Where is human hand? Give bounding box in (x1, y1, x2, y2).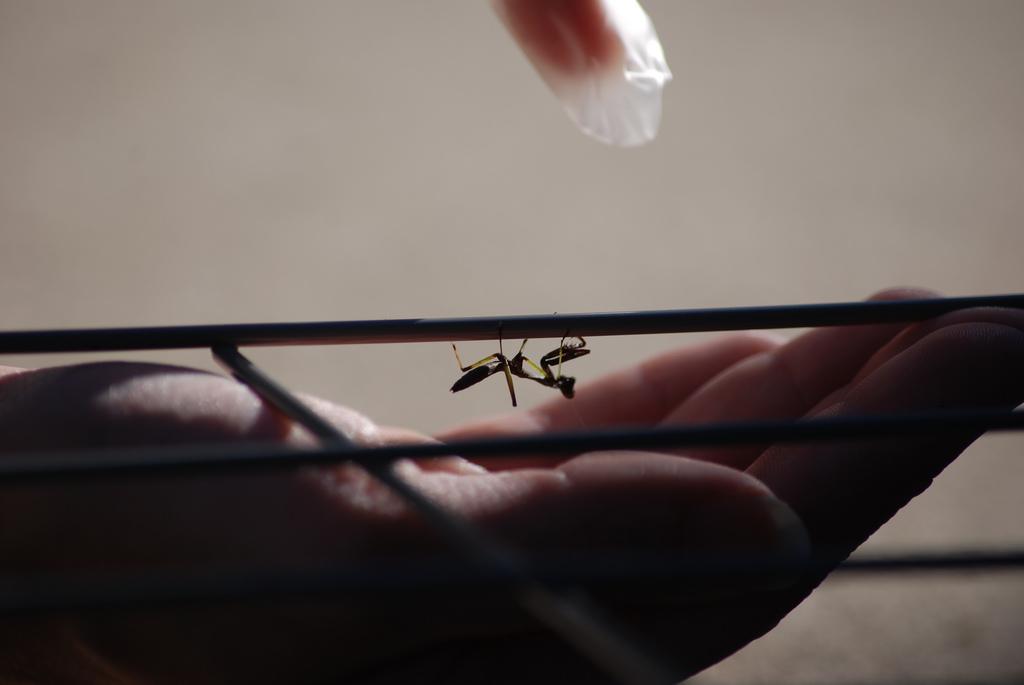
(500, 0, 634, 79).
